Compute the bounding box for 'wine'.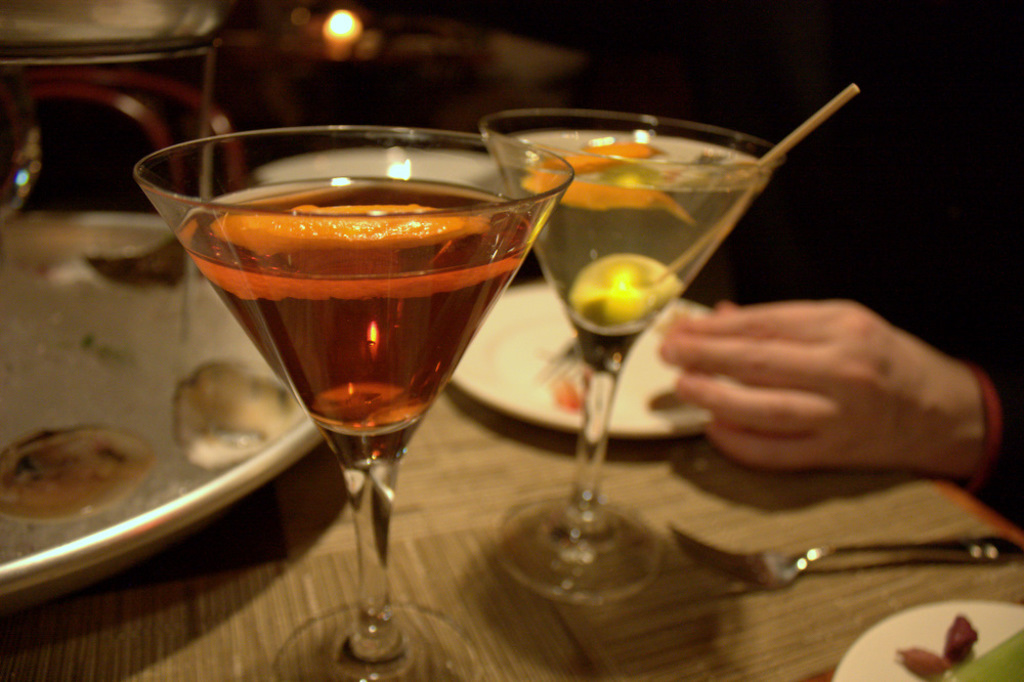
rect(167, 173, 541, 461).
